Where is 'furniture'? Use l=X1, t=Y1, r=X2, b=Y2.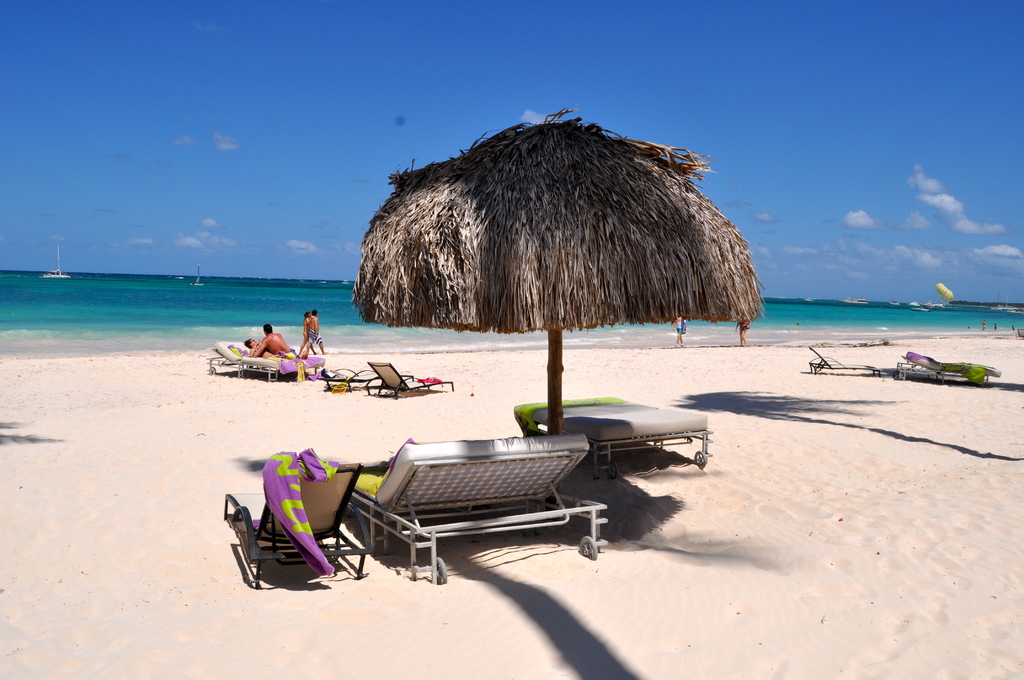
l=1015, t=327, r=1023, b=339.
